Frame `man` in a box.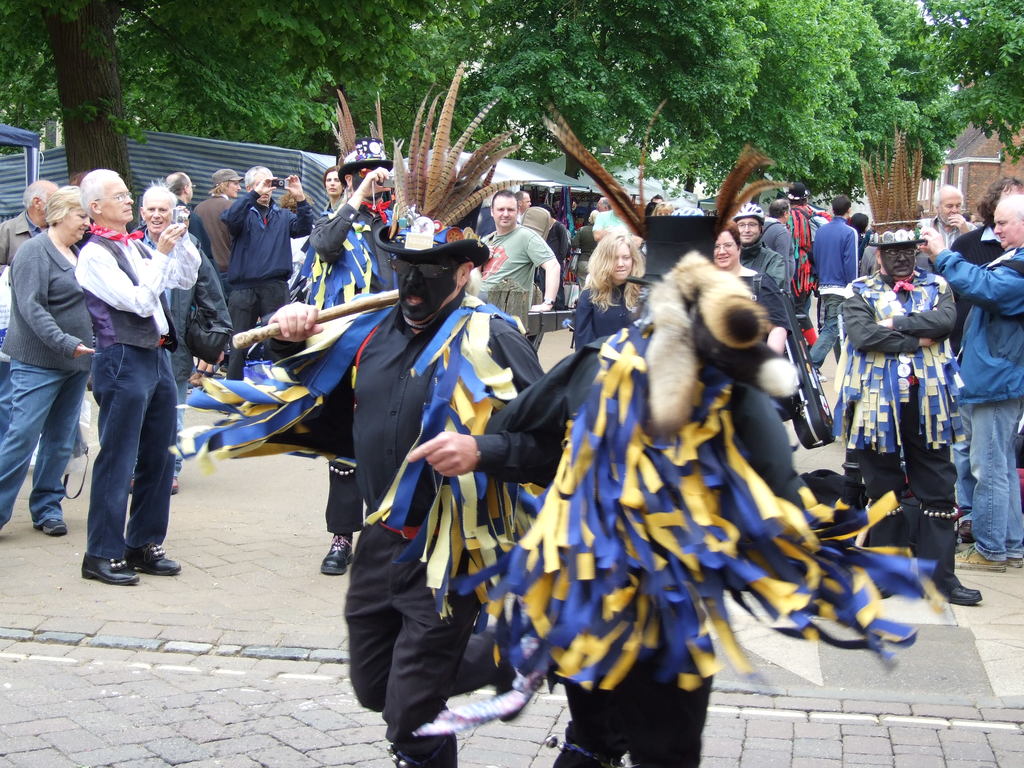
[918, 180, 980, 254].
